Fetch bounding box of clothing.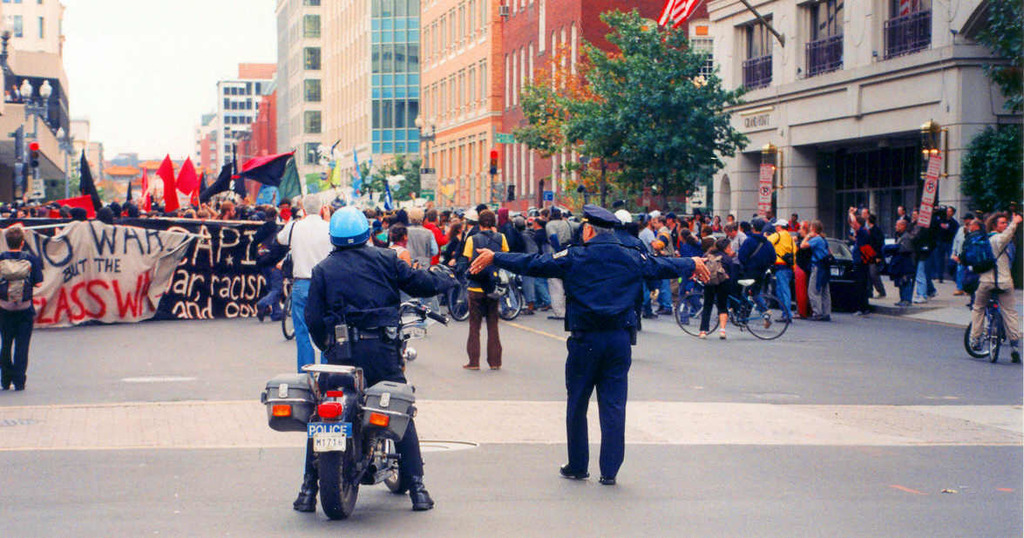
Bbox: [x1=489, y1=232, x2=697, y2=475].
